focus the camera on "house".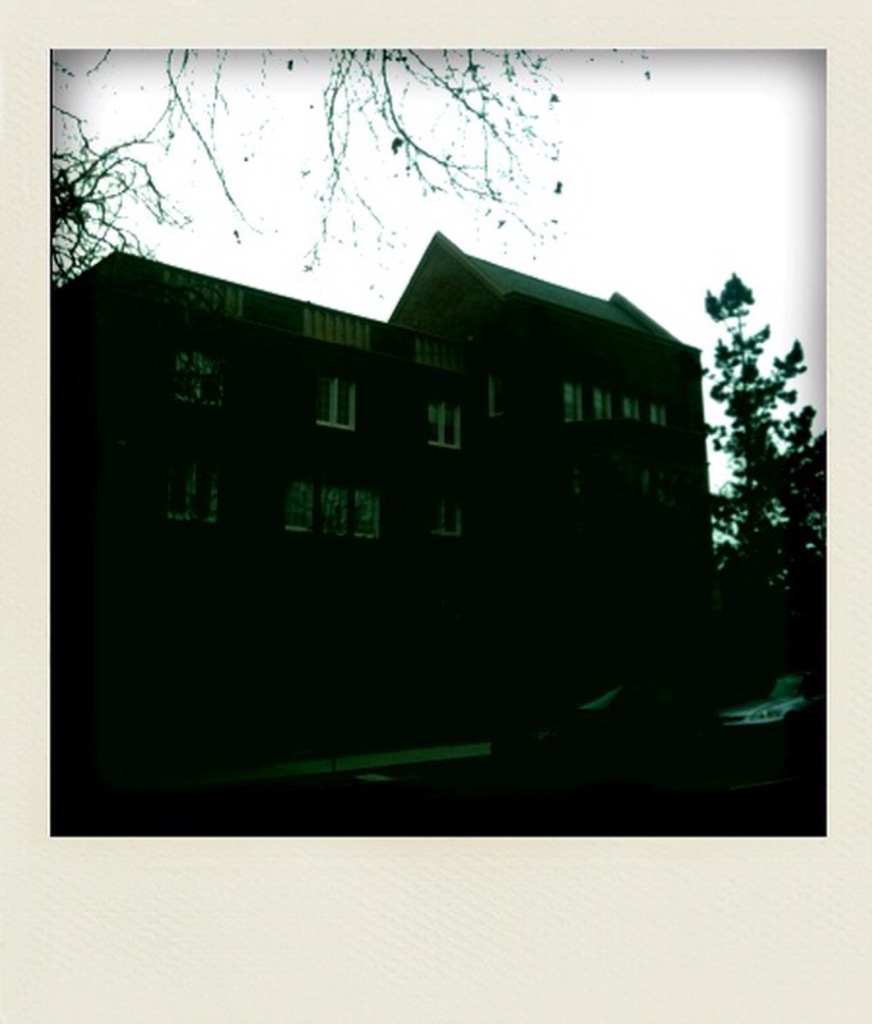
Focus region: [73, 197, 616, 666].
